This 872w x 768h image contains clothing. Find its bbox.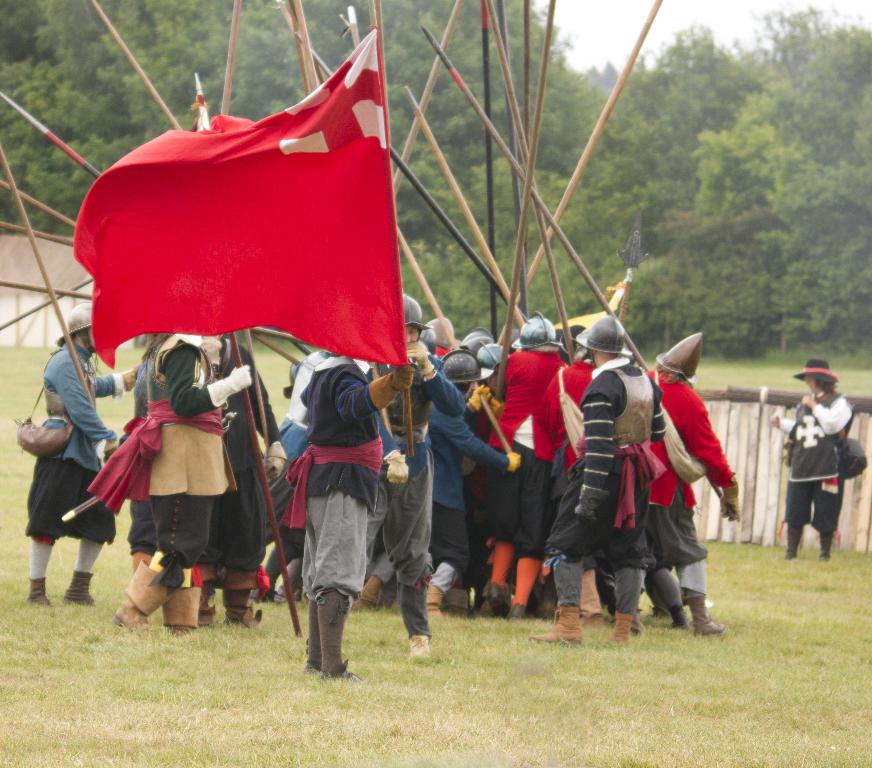
<bbox>422, 386, 516, 575</bbox>.
